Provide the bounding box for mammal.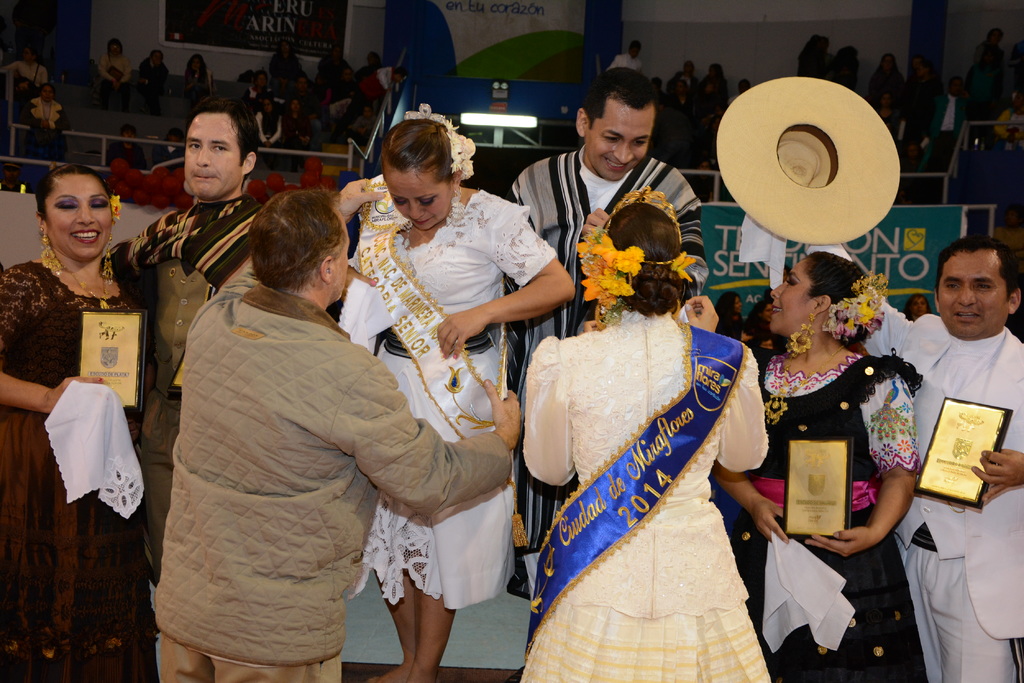
{"left": 100, "top": 37, "right": 133, "bottom": 88}.
